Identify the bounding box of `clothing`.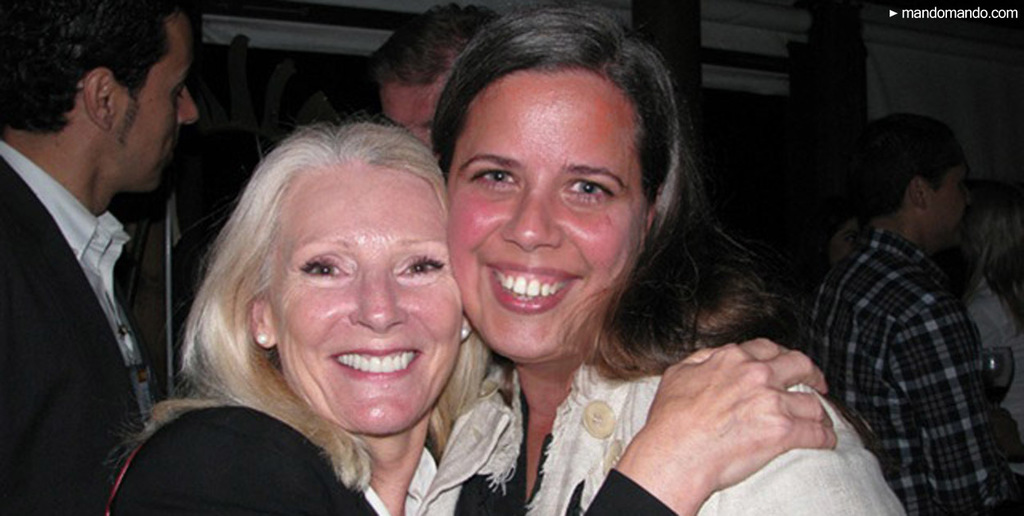
Rect(493, 342, 920, 515).
